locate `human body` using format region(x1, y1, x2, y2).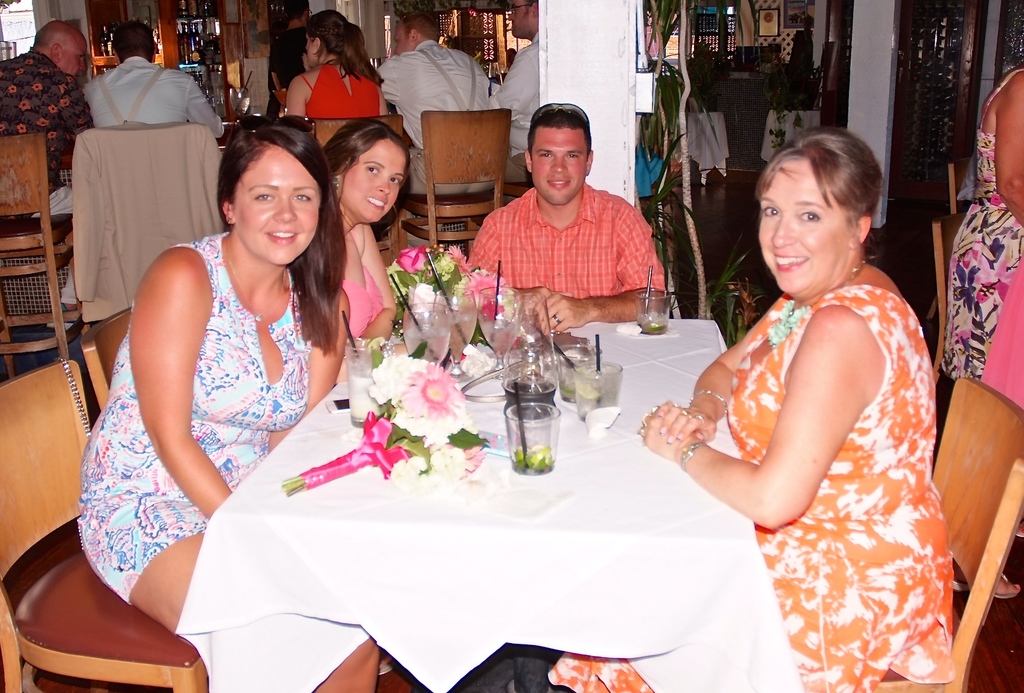
region(77, 122, 380, 692).
